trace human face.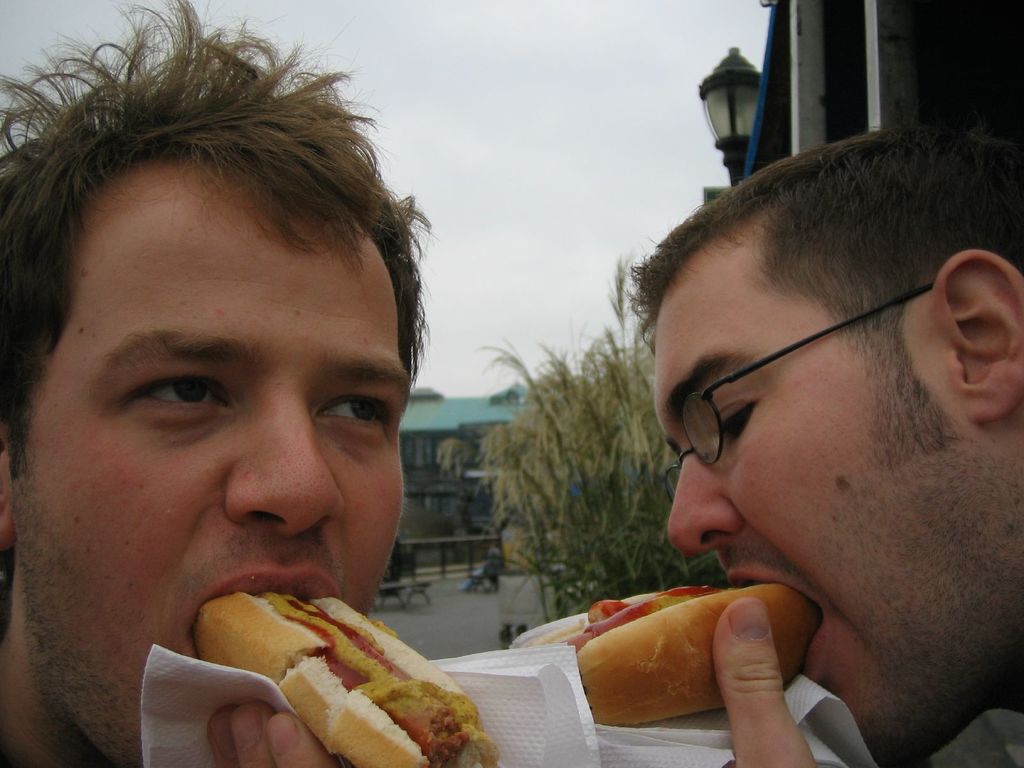
Traced to <bbox>22, 155, 403, 765</bbox>.
